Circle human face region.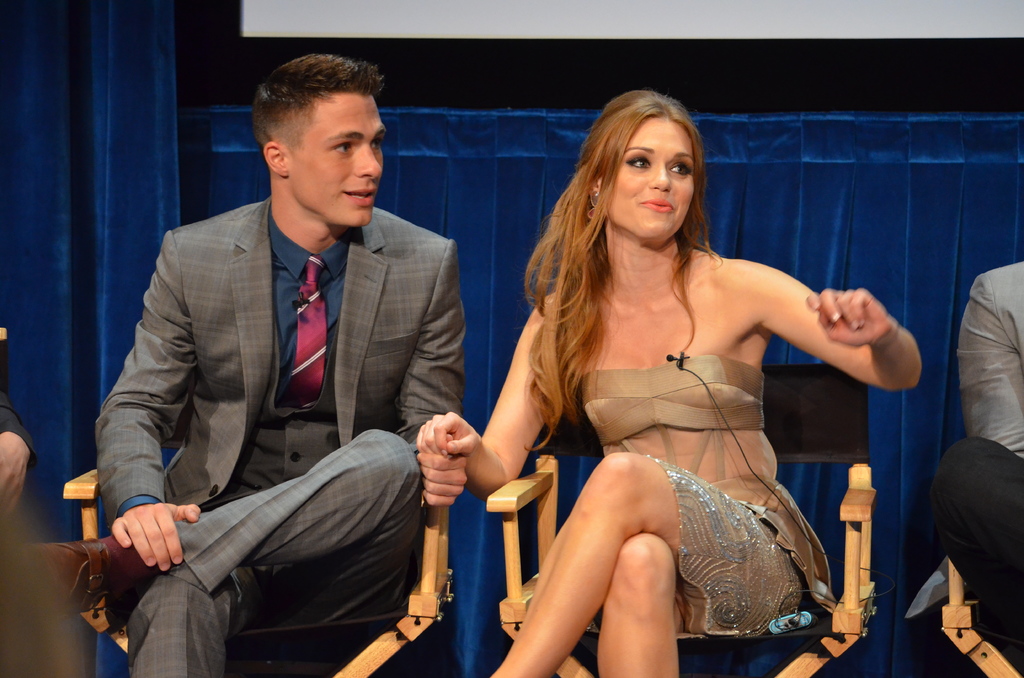
Region: [289, 93, 386, 226].
